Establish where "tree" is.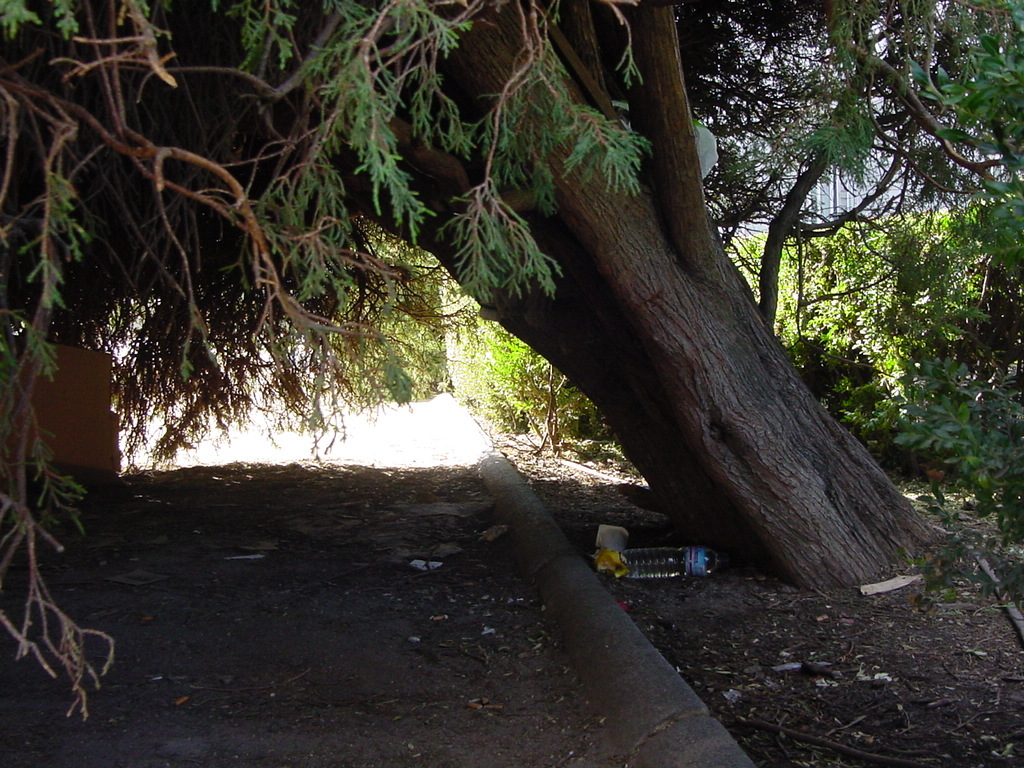
Established at <box>33,0,1002,591</box>.
